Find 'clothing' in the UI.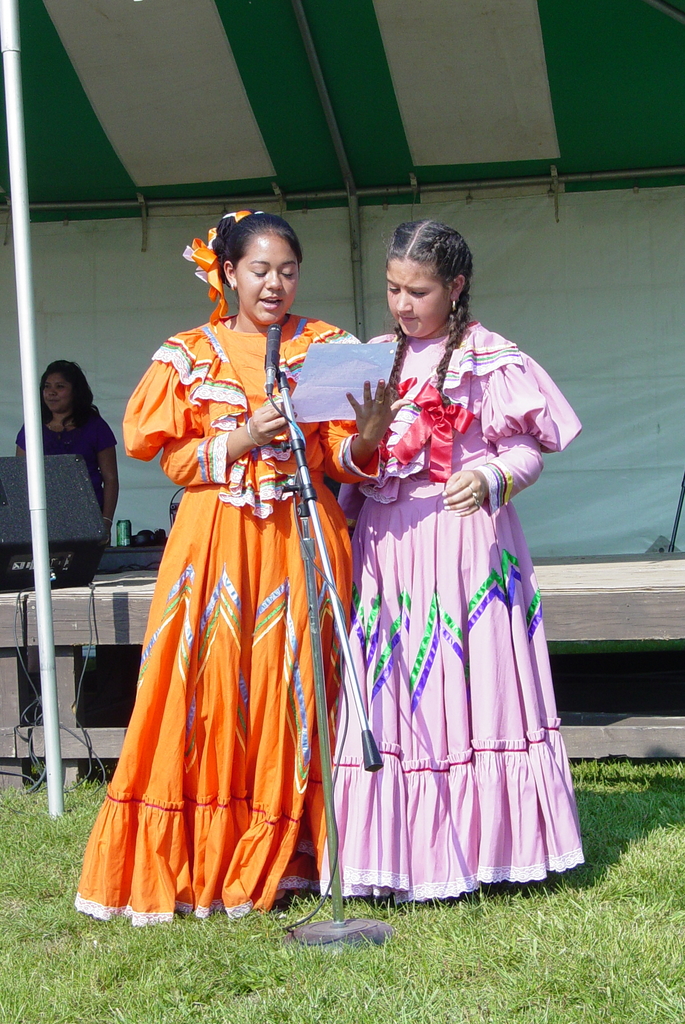
UI element at [x1=13, y1=406, x2=113, y2=490].
